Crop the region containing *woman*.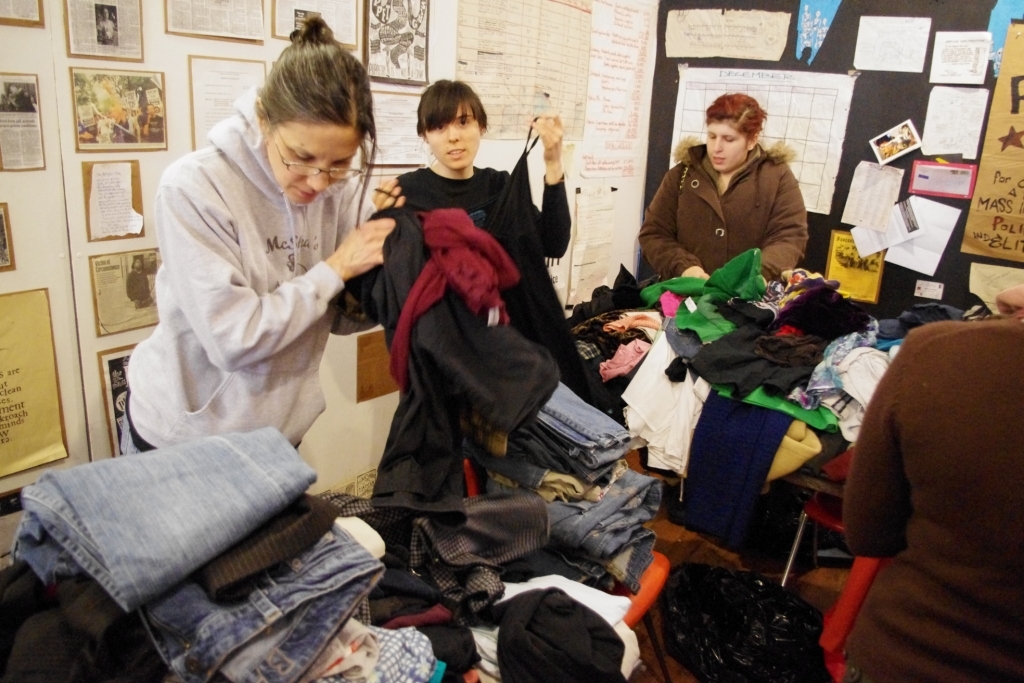
Crop region: (390,75,573,261).
